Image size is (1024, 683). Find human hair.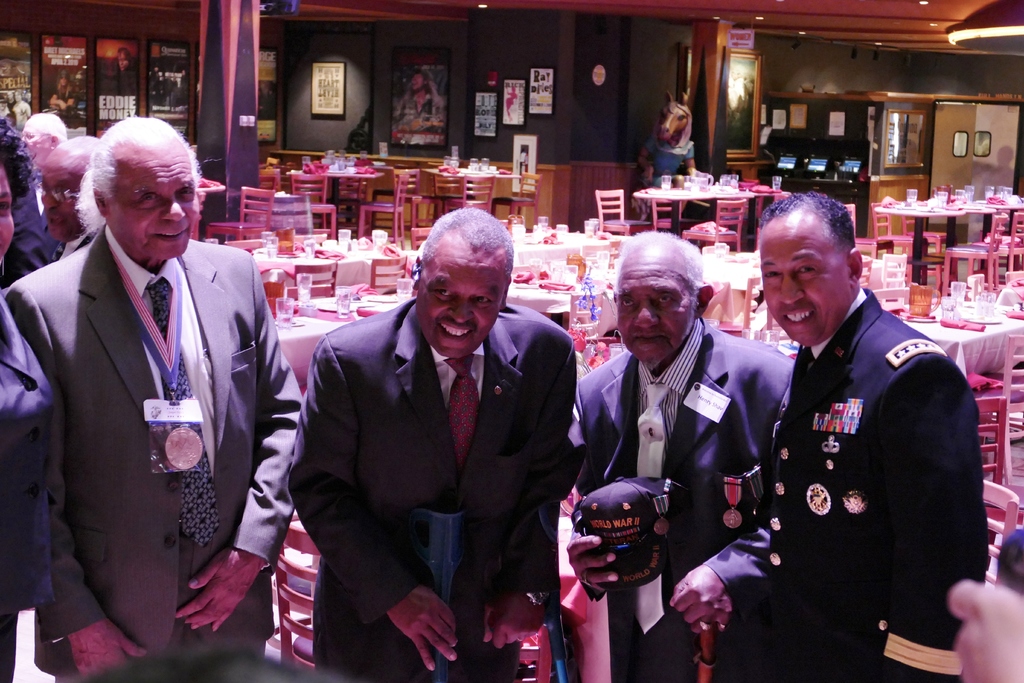
32,119,71,145.
